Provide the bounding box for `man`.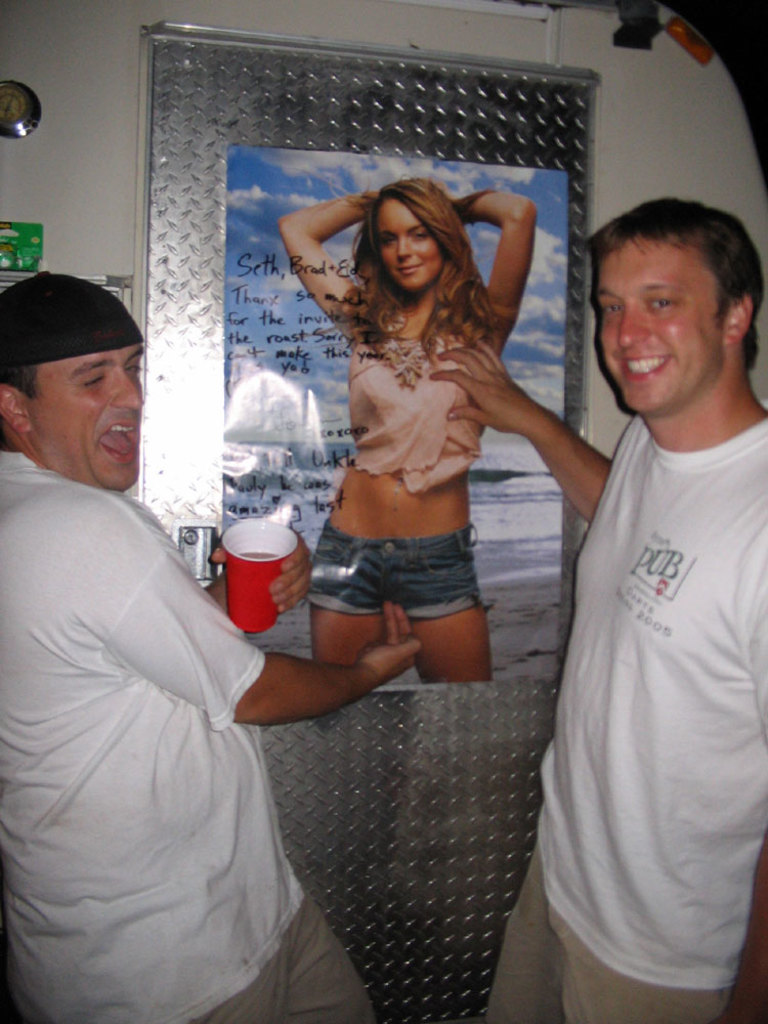
crop(0, 270, 414, 1023).
